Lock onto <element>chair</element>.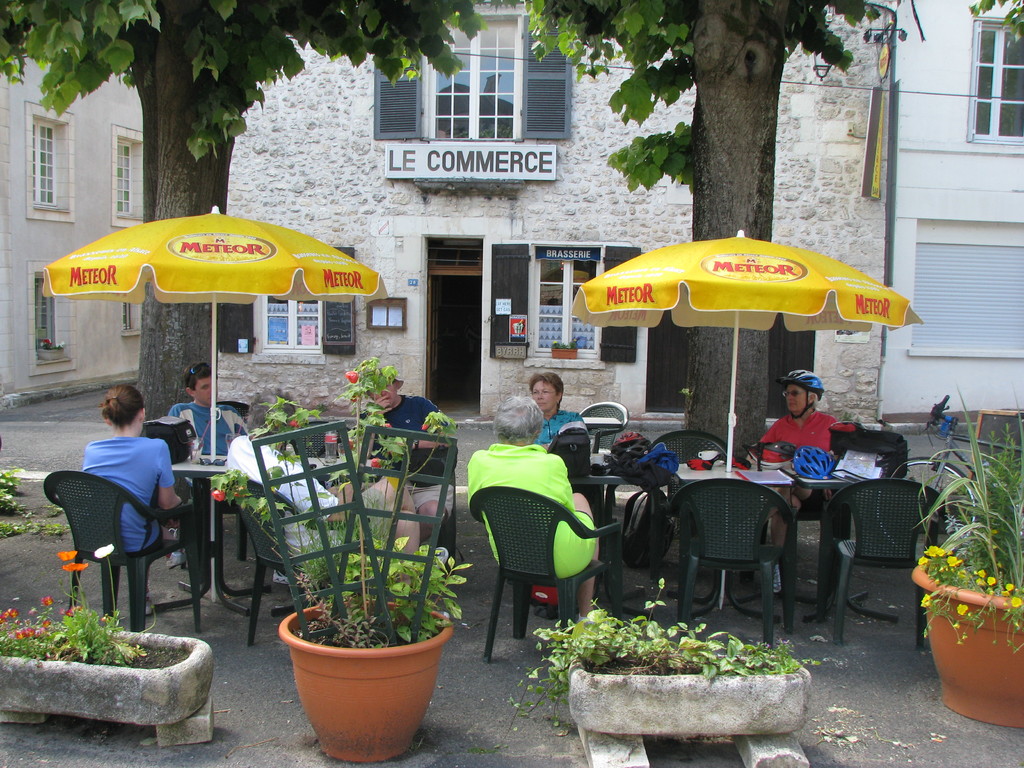
Locked: (x1=39, y1=465, x2=207, y2=634).
